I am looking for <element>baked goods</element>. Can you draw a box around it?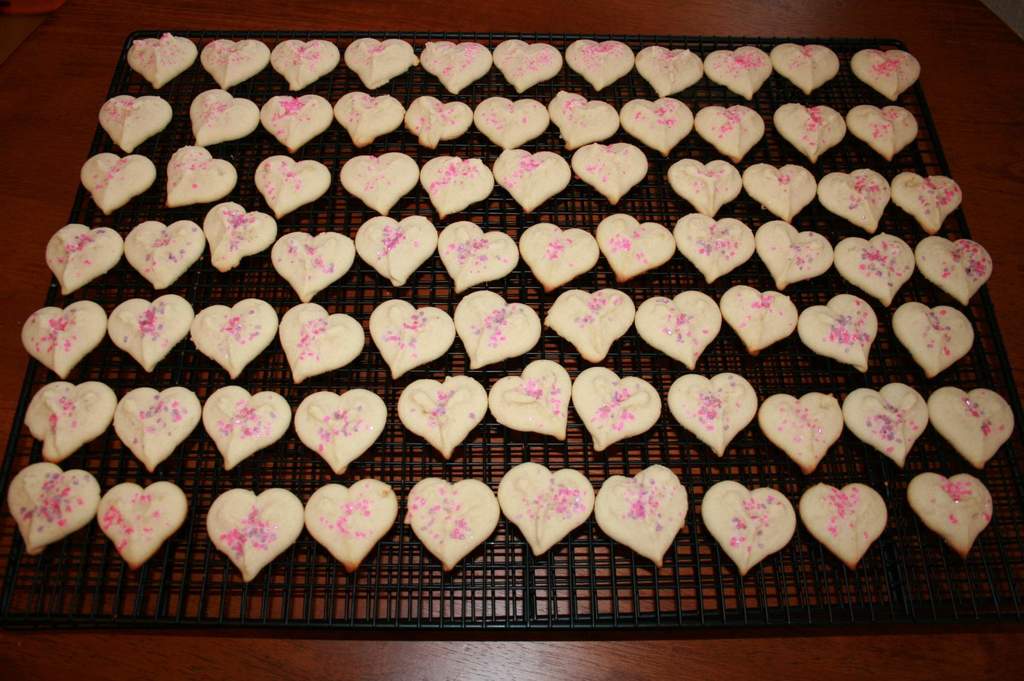
Sure, the bounding box is x1=189, y1=298, x2=280, y2=377.
